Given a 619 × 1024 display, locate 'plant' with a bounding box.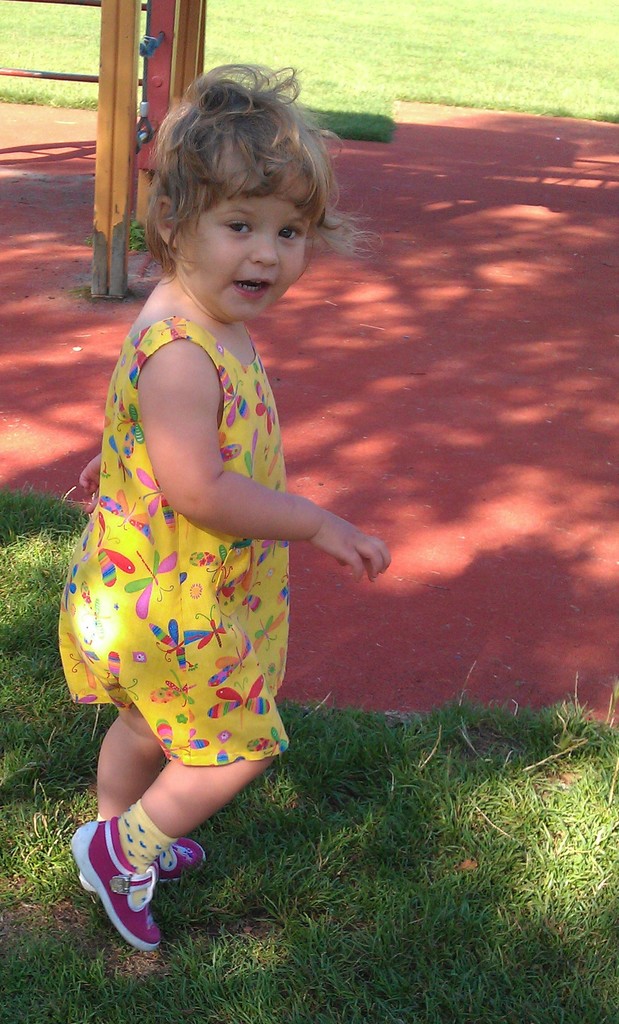
Located: {"x1": 0, "y1": 472, "x2": 618, "y2": 1023}.
